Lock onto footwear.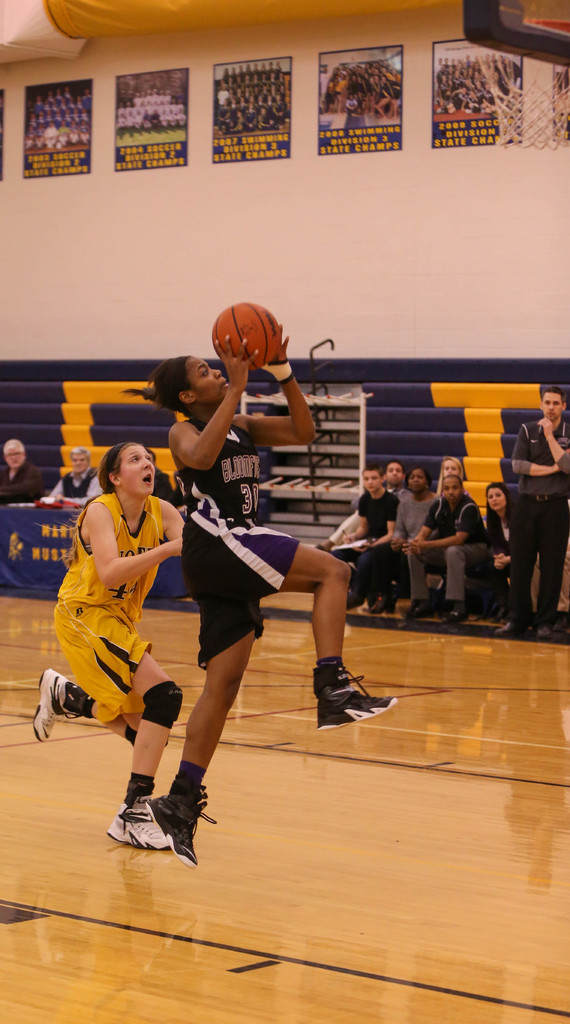
Locked: crop(495, 622, 519, 638).
